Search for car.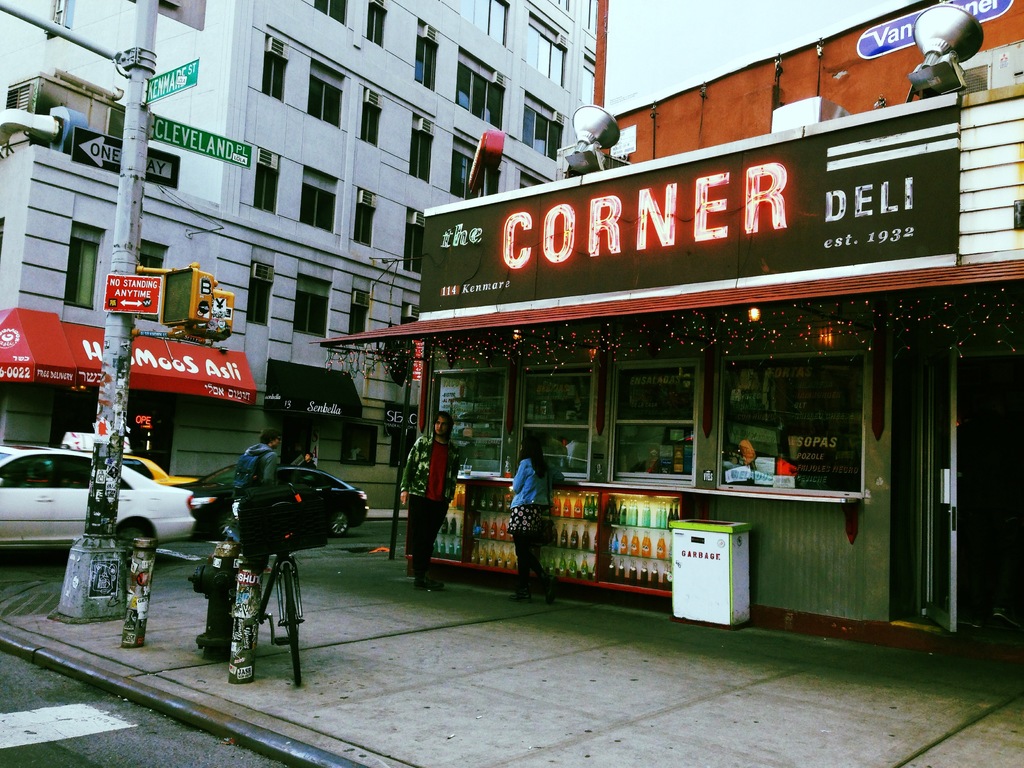
Found at <region>0, 444, 218, 577</region>.
